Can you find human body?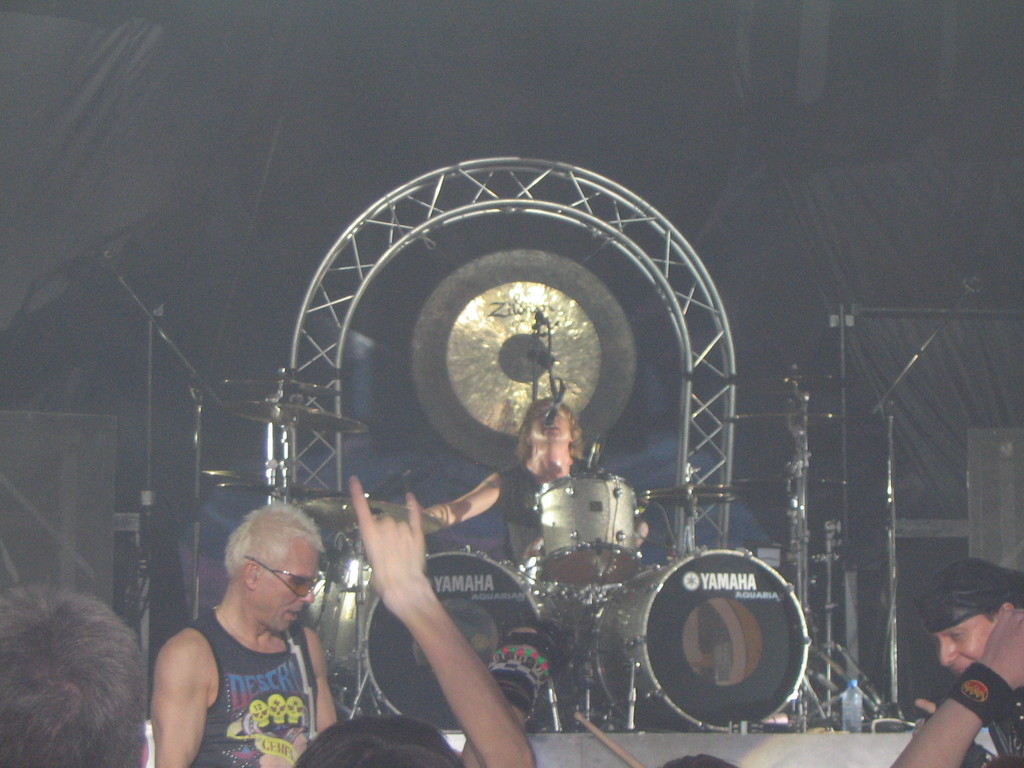
Yes, bounding box: (134, 504, 356, 758).
